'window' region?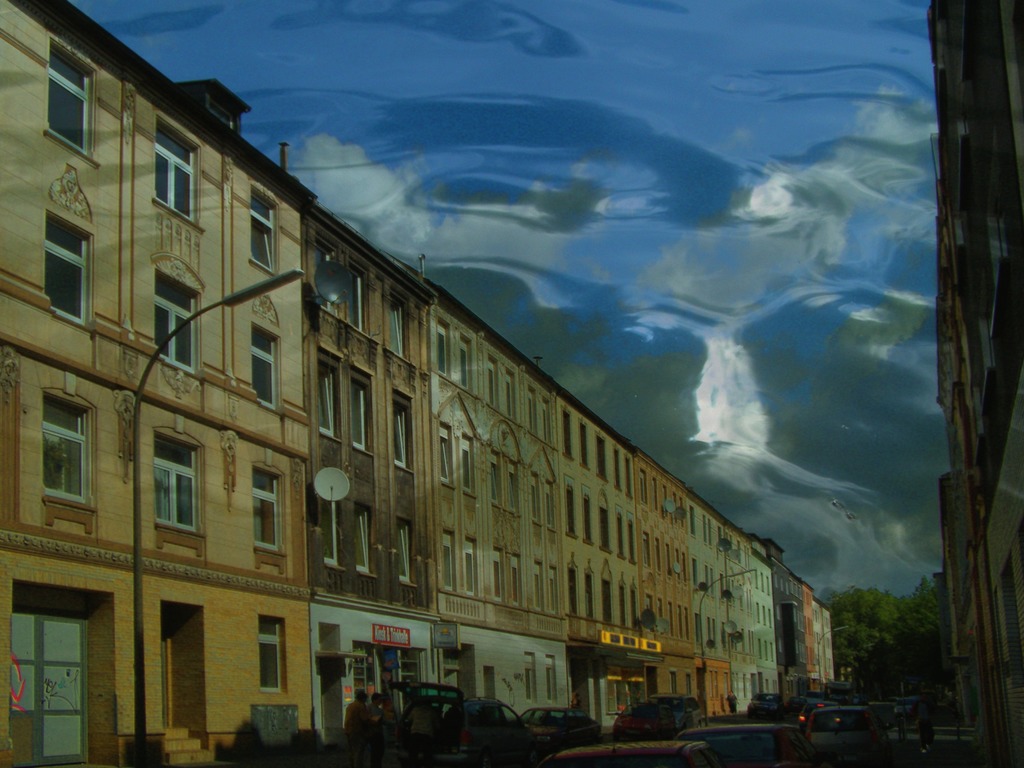
156, 602, 212, 745
